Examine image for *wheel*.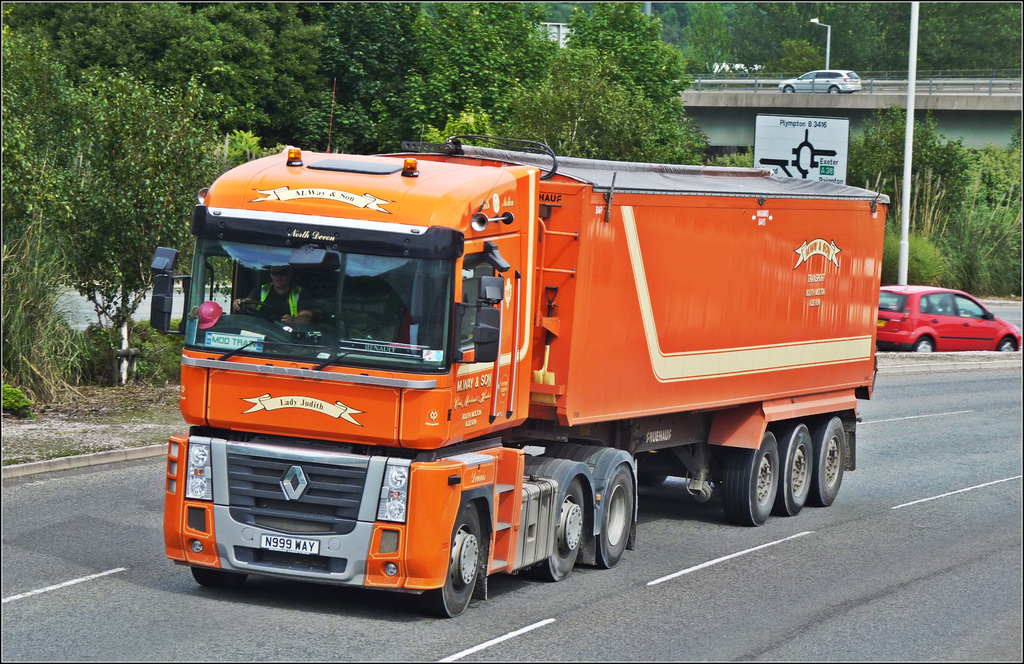
Examination result: <bbox>815, 410, 850, 505</bbox>.
